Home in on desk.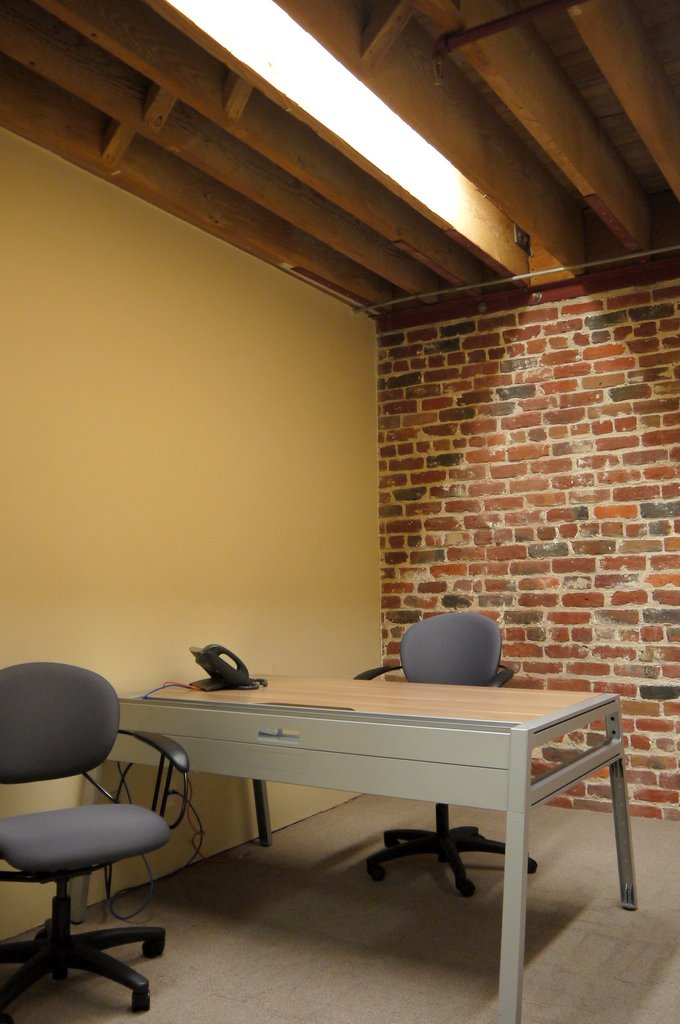
Homed in at rect(54, 685, 617, 1009).
